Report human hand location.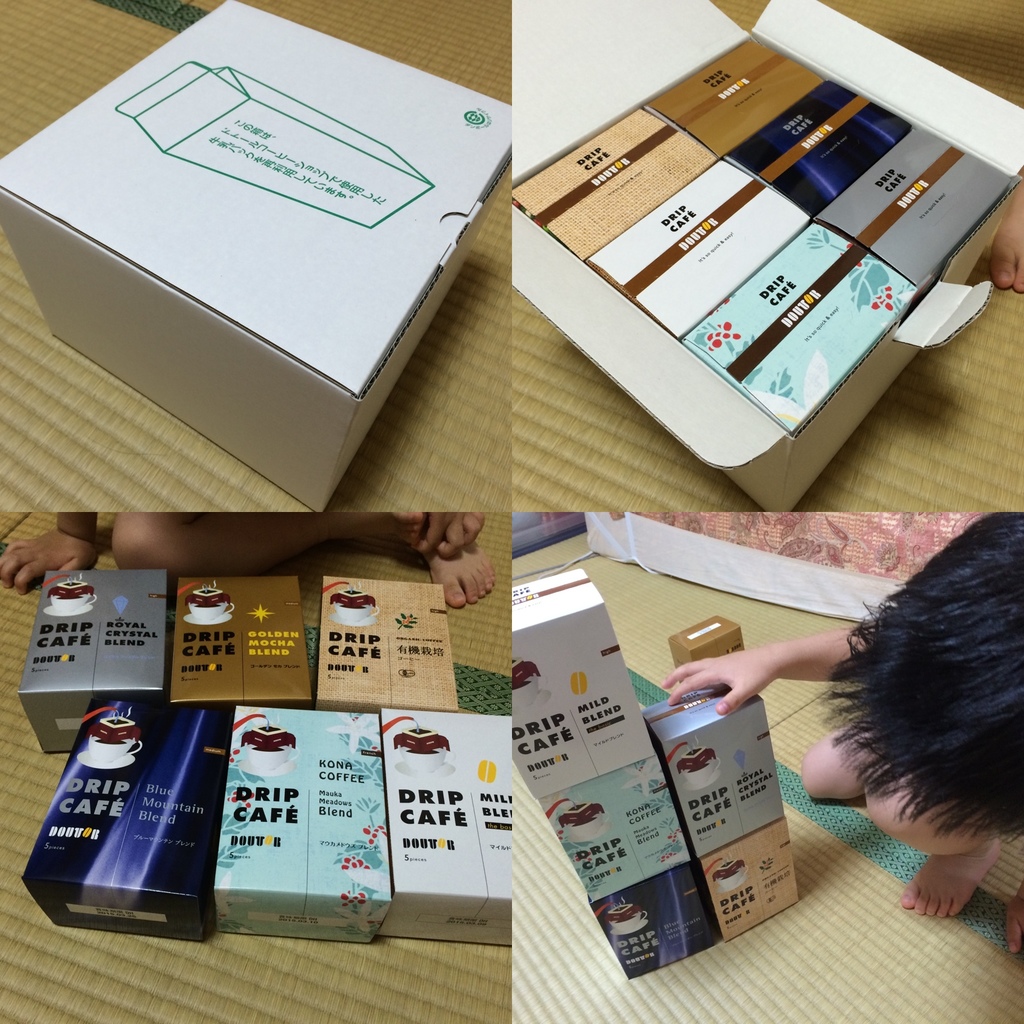
Report: bbox=(687, 632, 826, 743).
